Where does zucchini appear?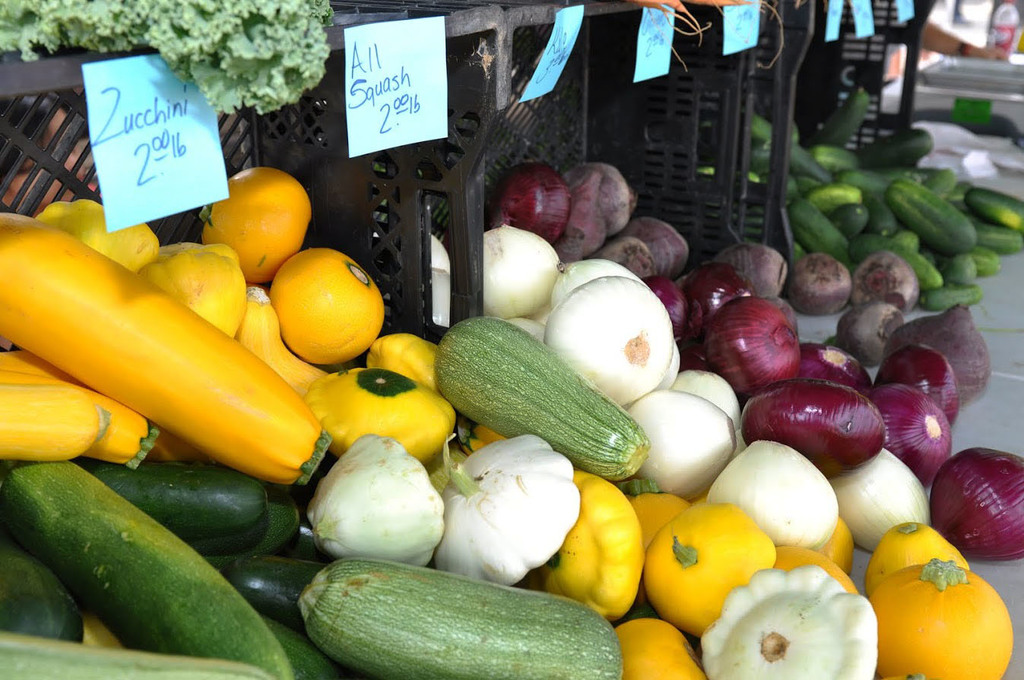
Appears at left=916, top=280, right=984, bottom=316.
